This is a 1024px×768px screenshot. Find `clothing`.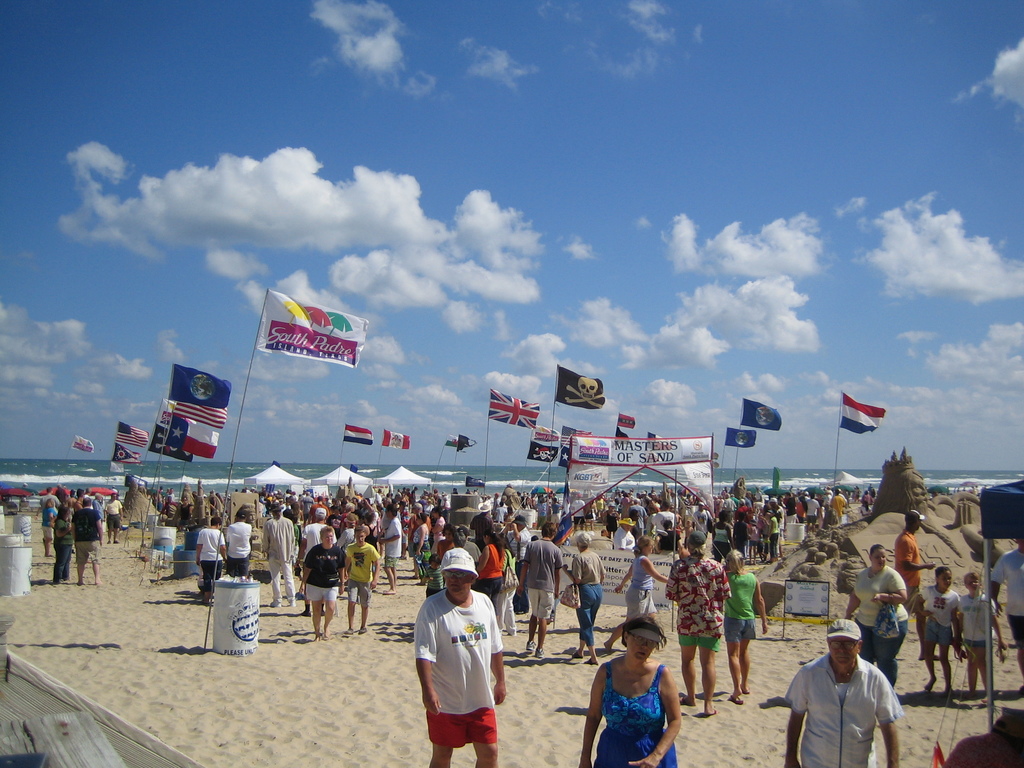
Bounding box: (x1=344, y1=506, x2=353, y2=522).
